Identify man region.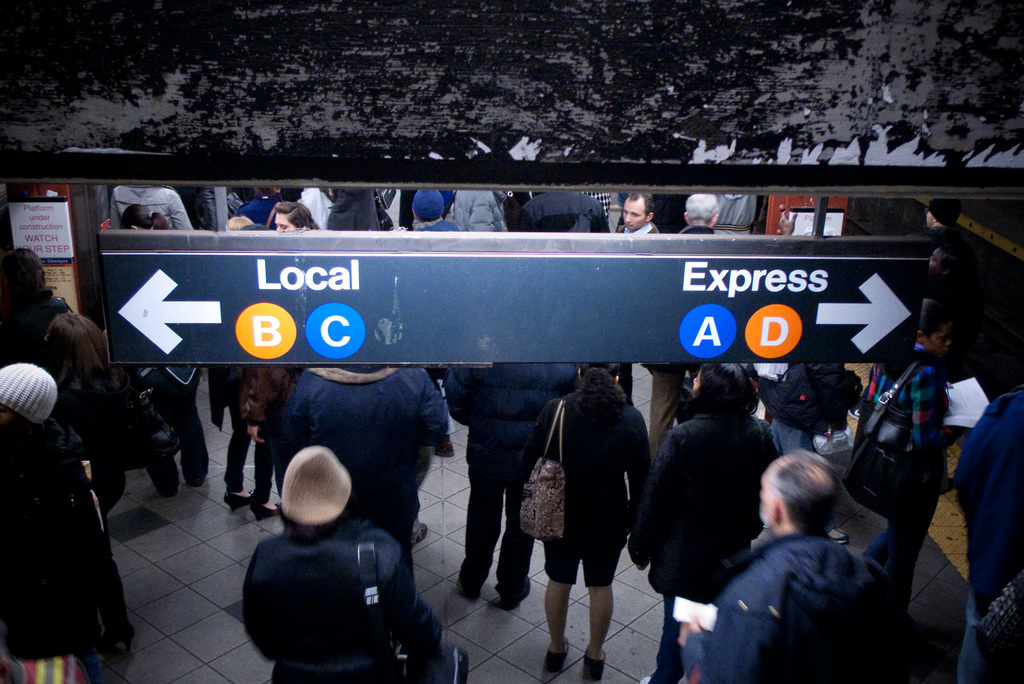
Region: locate(138, 364, 211, 497).
